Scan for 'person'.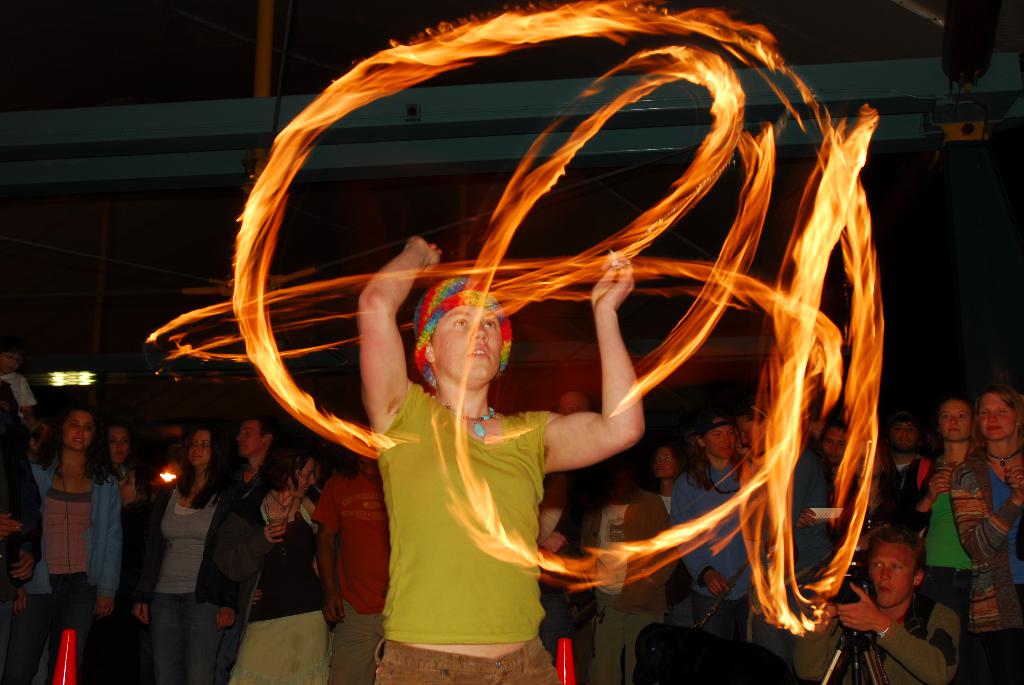
Scan result: <region>943, 381, 1023, 684</region>.
